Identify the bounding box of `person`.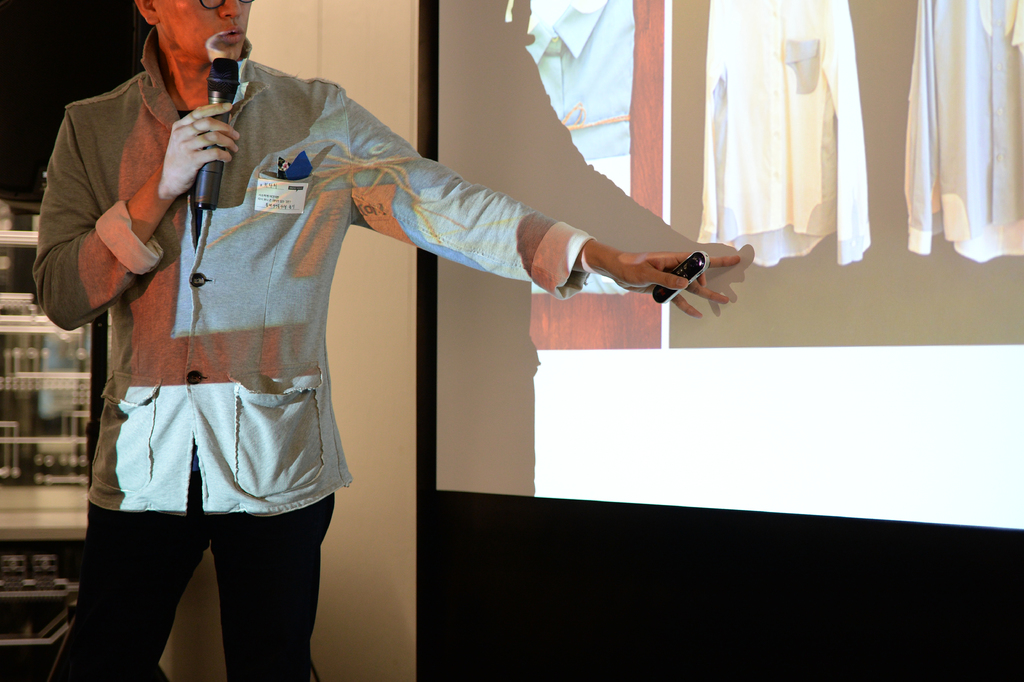
(x1=53, y1=20, x2=696, y2=647).
